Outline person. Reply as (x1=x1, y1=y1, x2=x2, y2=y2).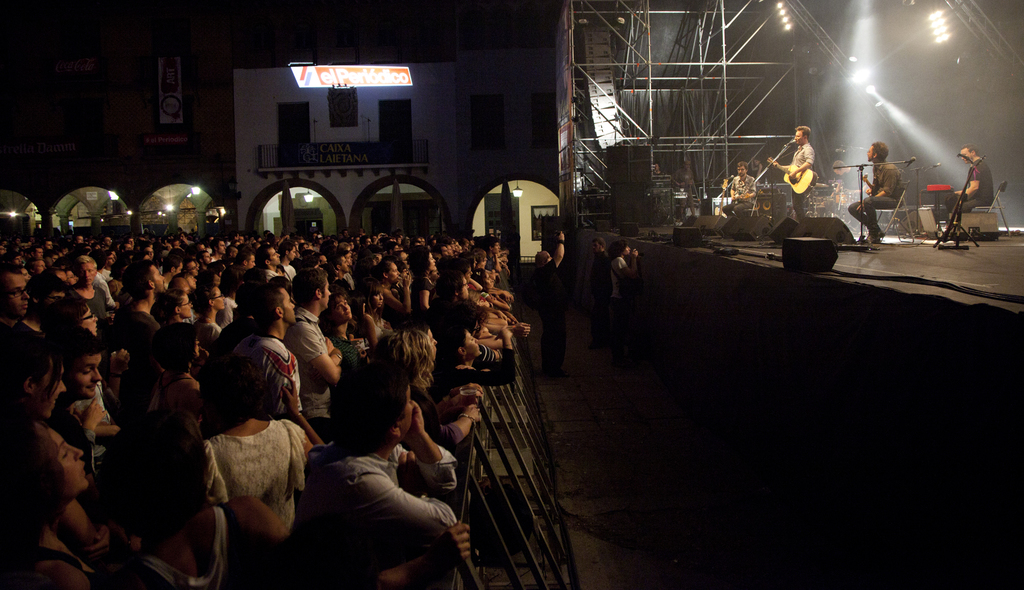
(x1=612, y1=237, x2=647, y2=285).
